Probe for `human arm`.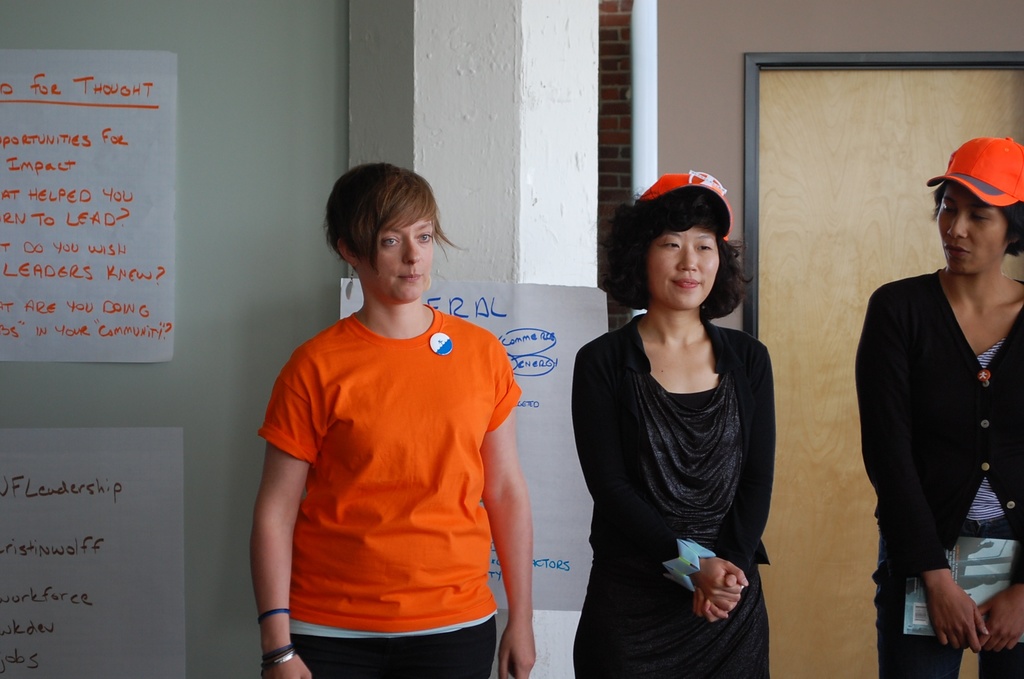
Probe result: {"left": 972, "top": 544, "right": 1023, "bottom": 650}.
